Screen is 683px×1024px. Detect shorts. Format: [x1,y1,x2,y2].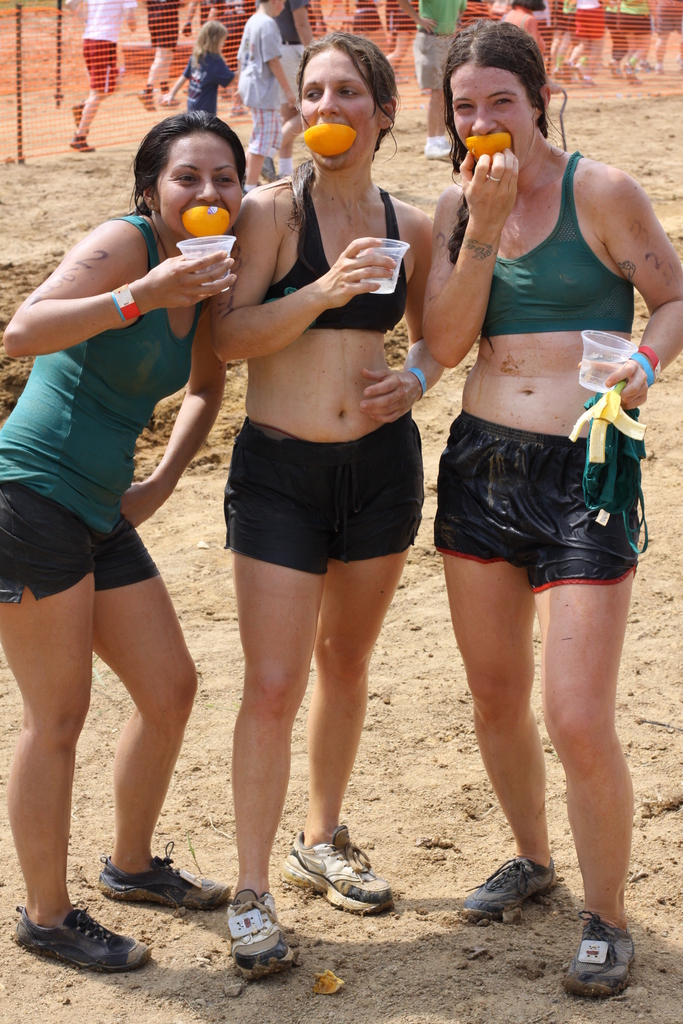
[83,41,124,92].
